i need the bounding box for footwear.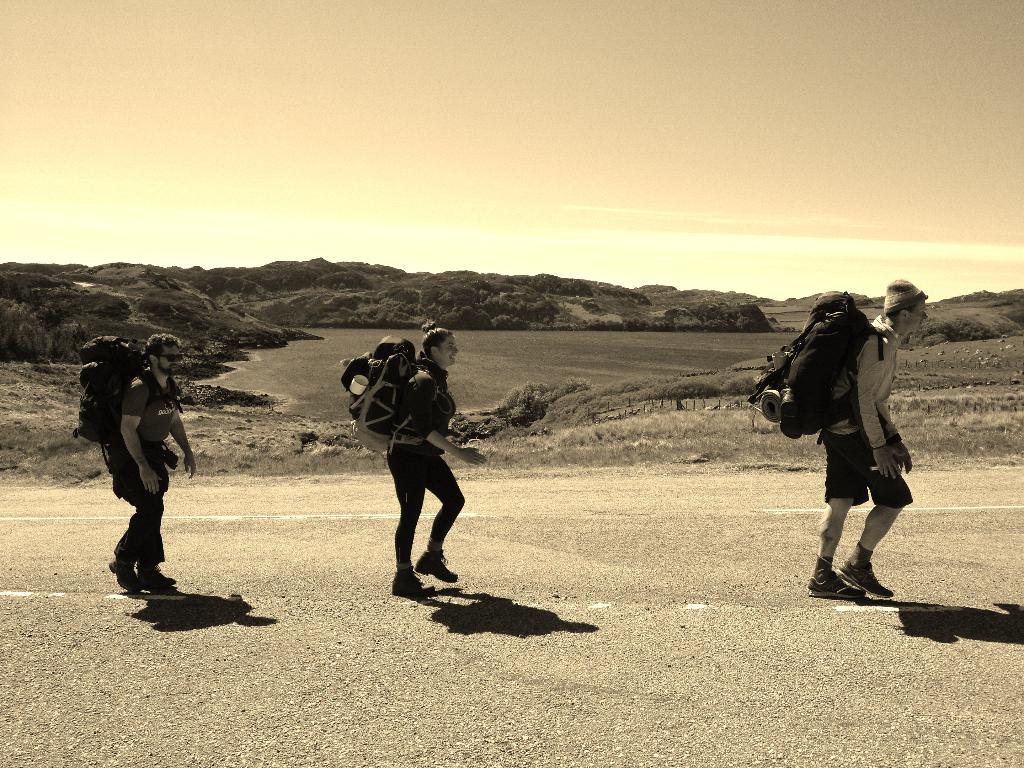
Here it is: [left=108, top=557, right=148, bottom=598].
